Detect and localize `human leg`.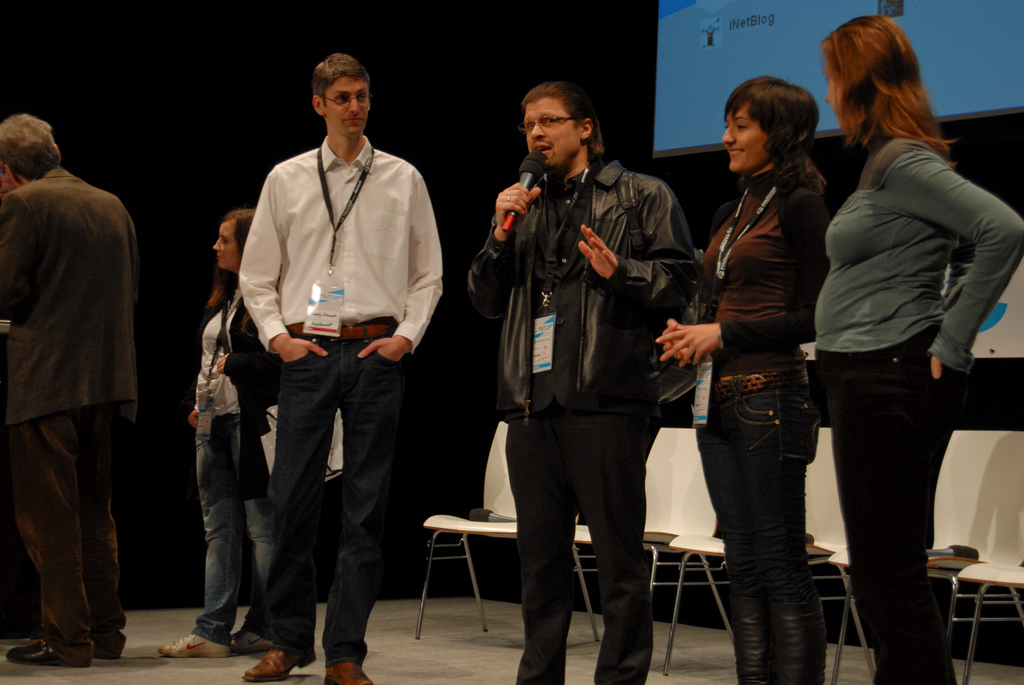
Localized at 9 413 89 661.
